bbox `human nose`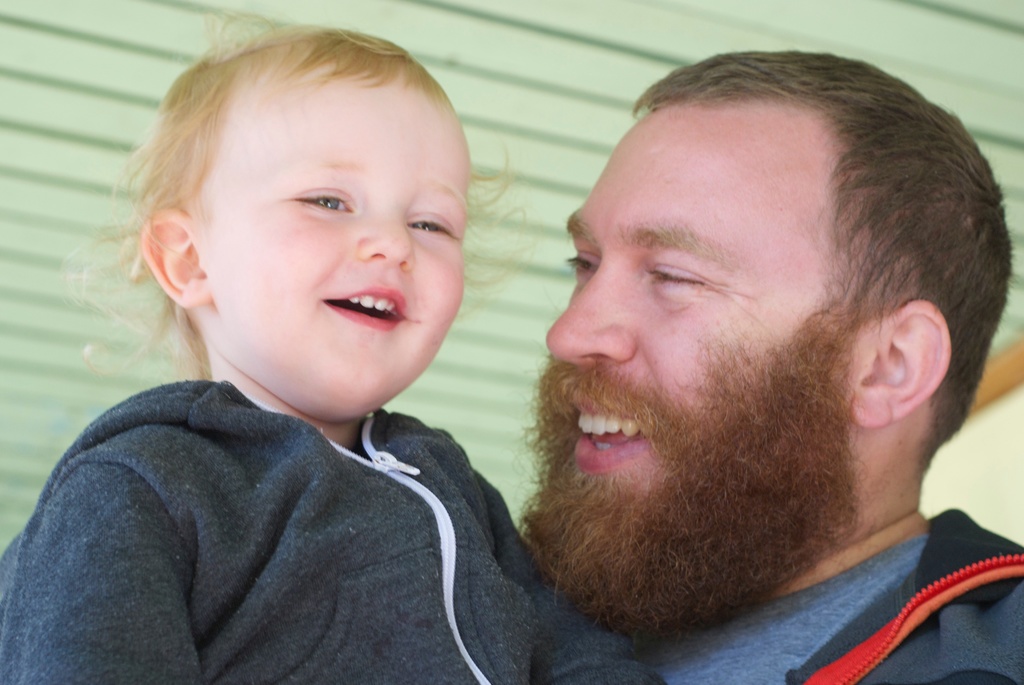
bbox=[547, 276, 639, 359]
